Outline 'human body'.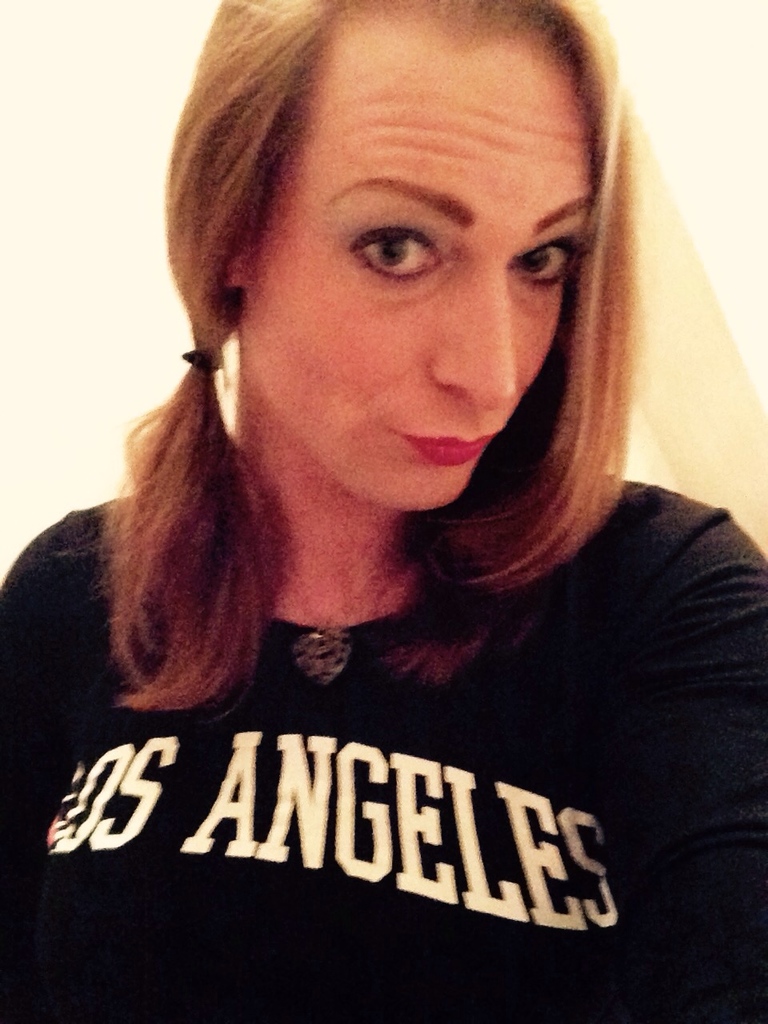
Outline: (x1=0, y1=146, x2=728, y2=1018).
